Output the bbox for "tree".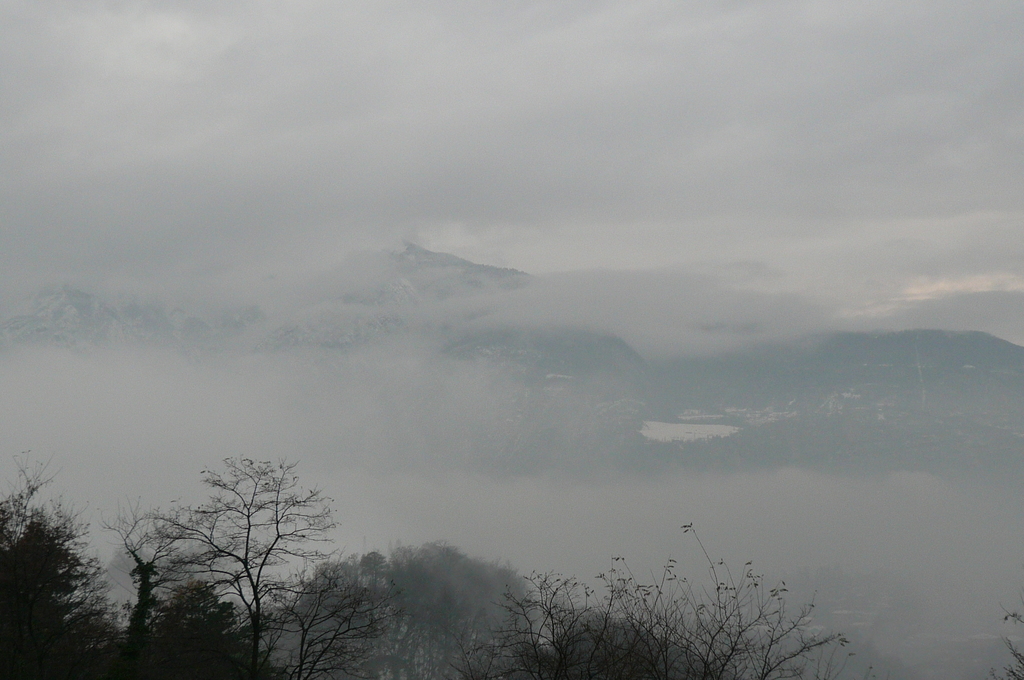
bbox(990, 603, 1023, 679).
